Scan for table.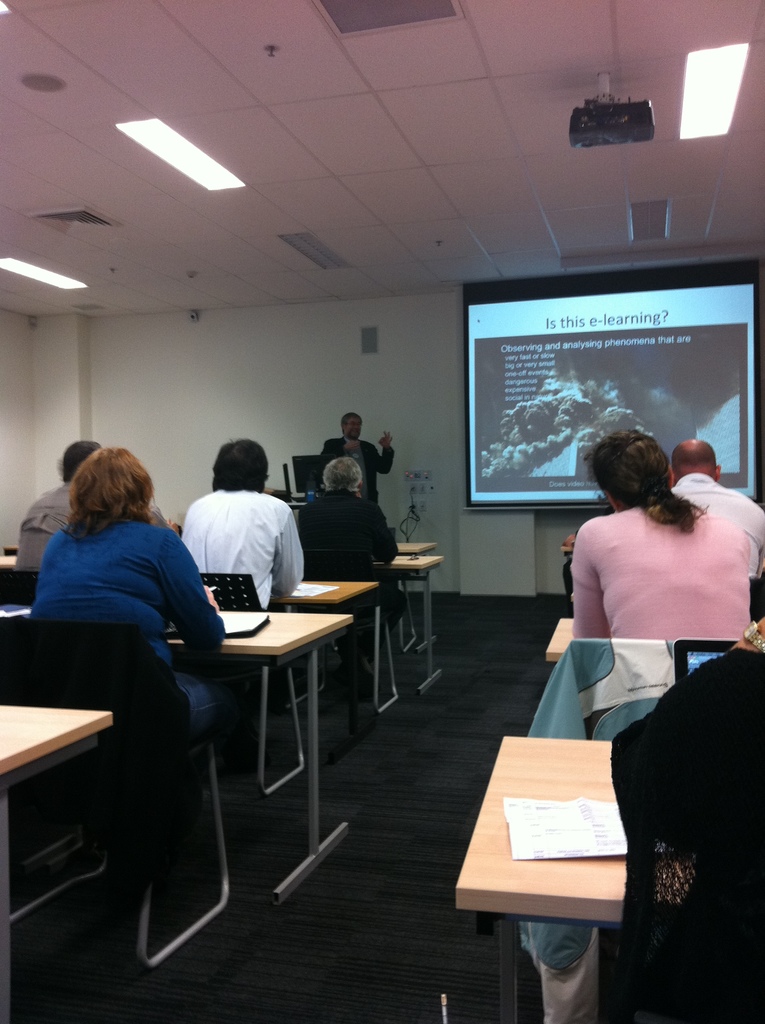
Scan result: (left=166, top=602, right=352, bottom=889).
